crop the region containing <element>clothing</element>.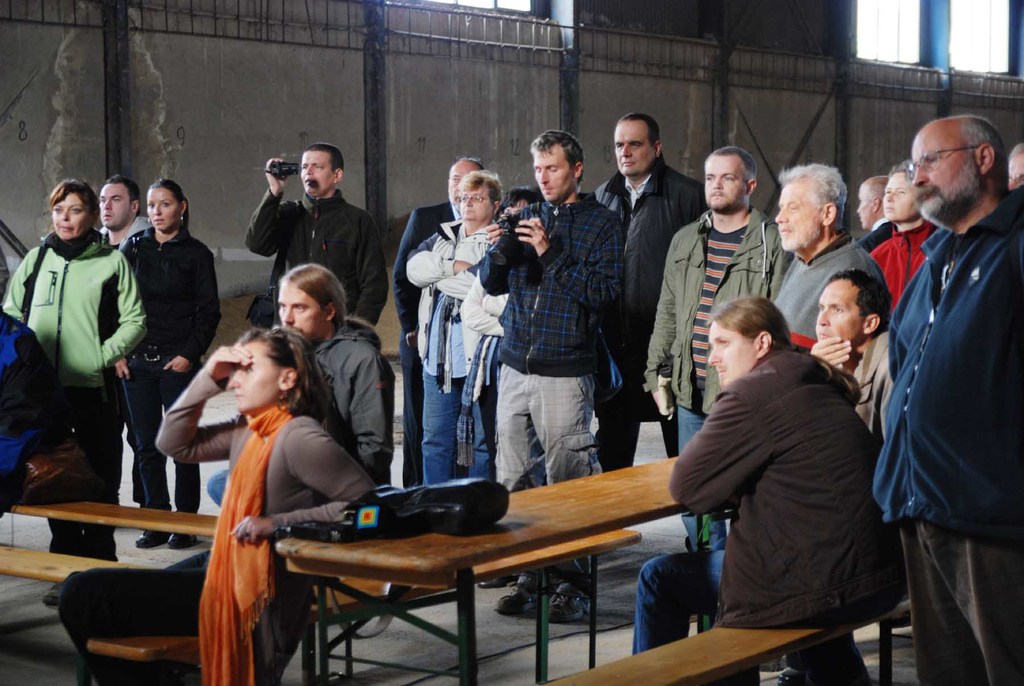
Crop region: (832, 322, 899, 448).
